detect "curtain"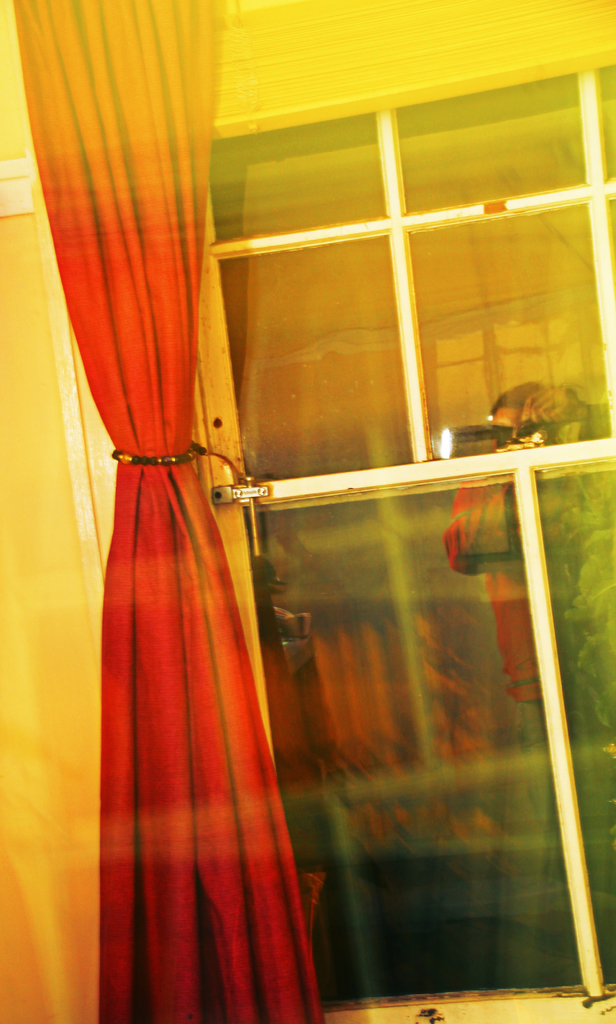
detection(10, 0, 327, 1023)
